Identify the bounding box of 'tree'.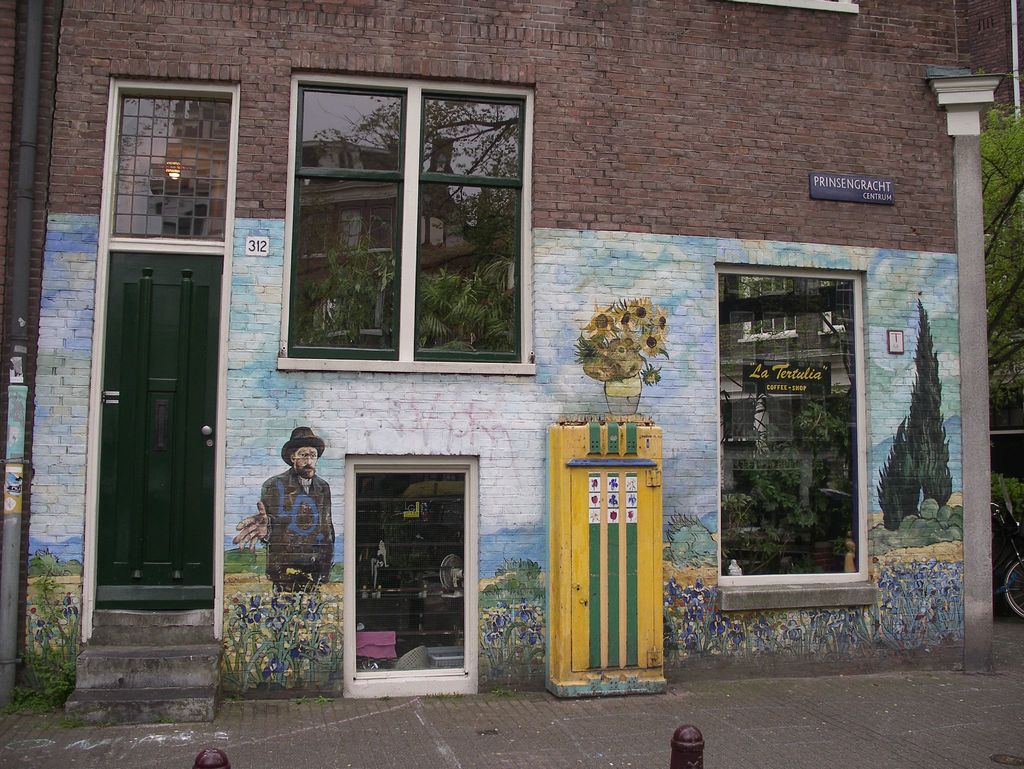
pyautogui.locateOnScreen(984, 465, 1023, 521).
